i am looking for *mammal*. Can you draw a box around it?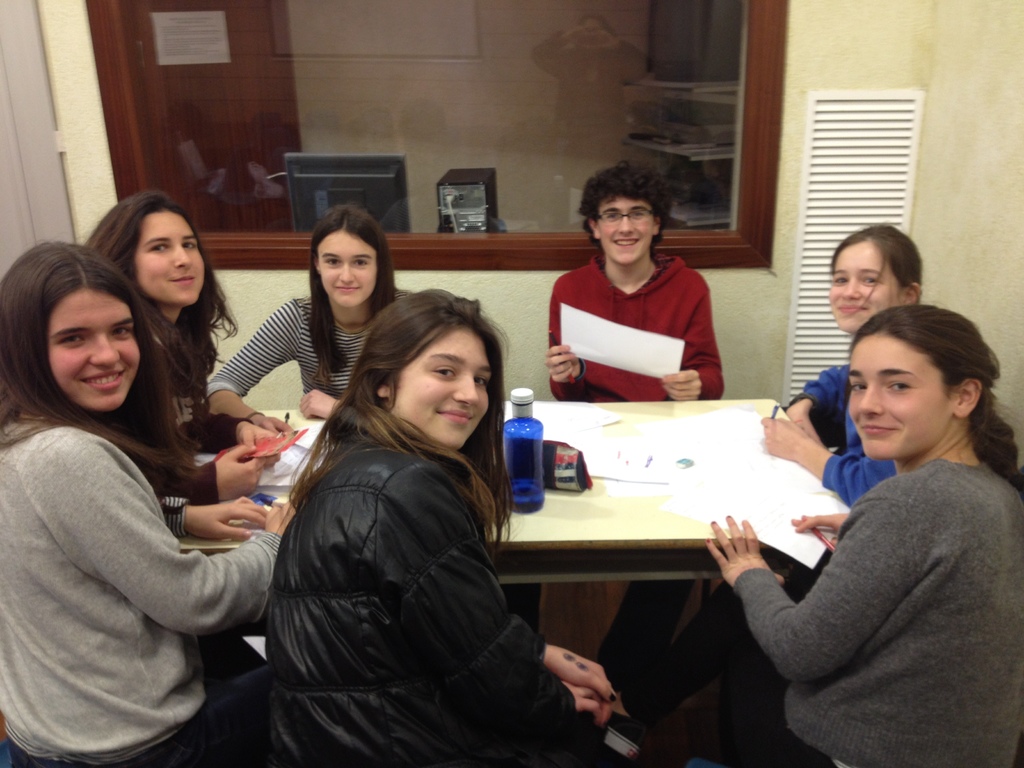
Sure, the bounding box is rect(547, 158, 722, 679).
